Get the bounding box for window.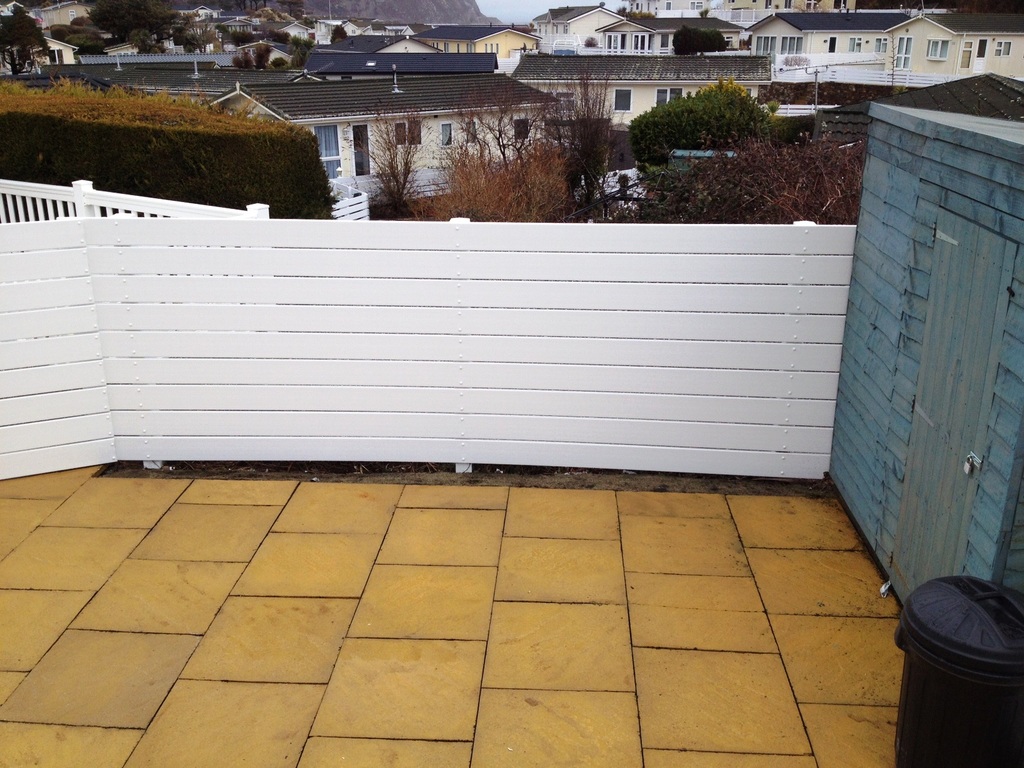
[x1=963, y1=37, x2=969, y2=68].
